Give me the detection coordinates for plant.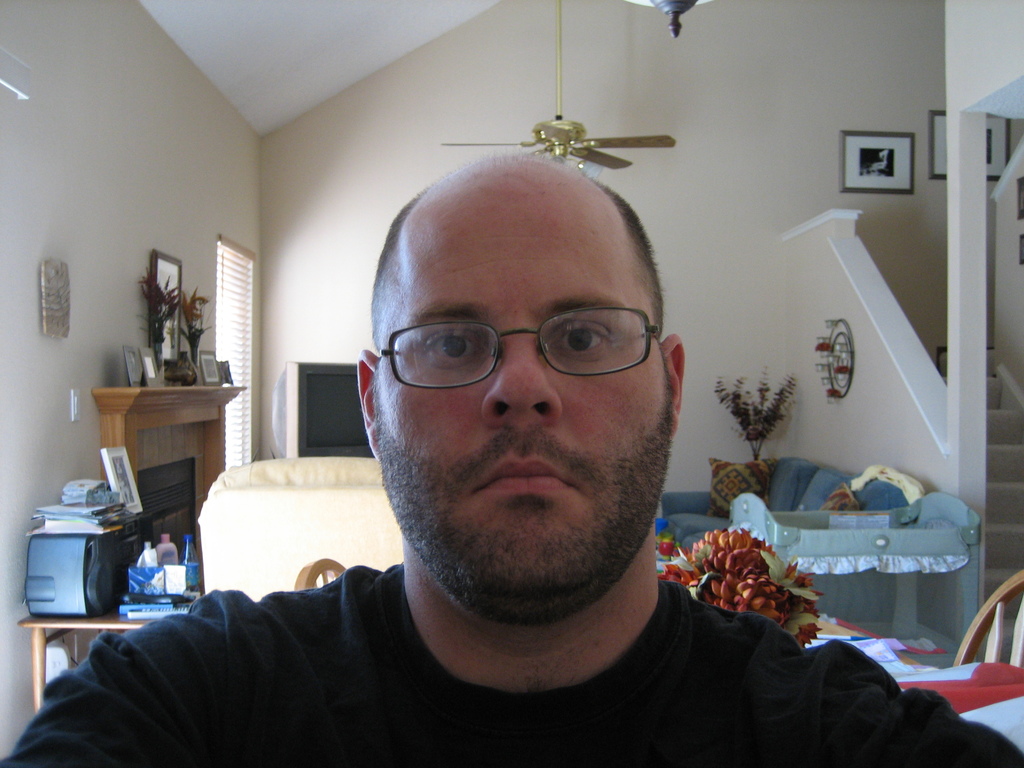
box=[134, 259, 177, 359].
